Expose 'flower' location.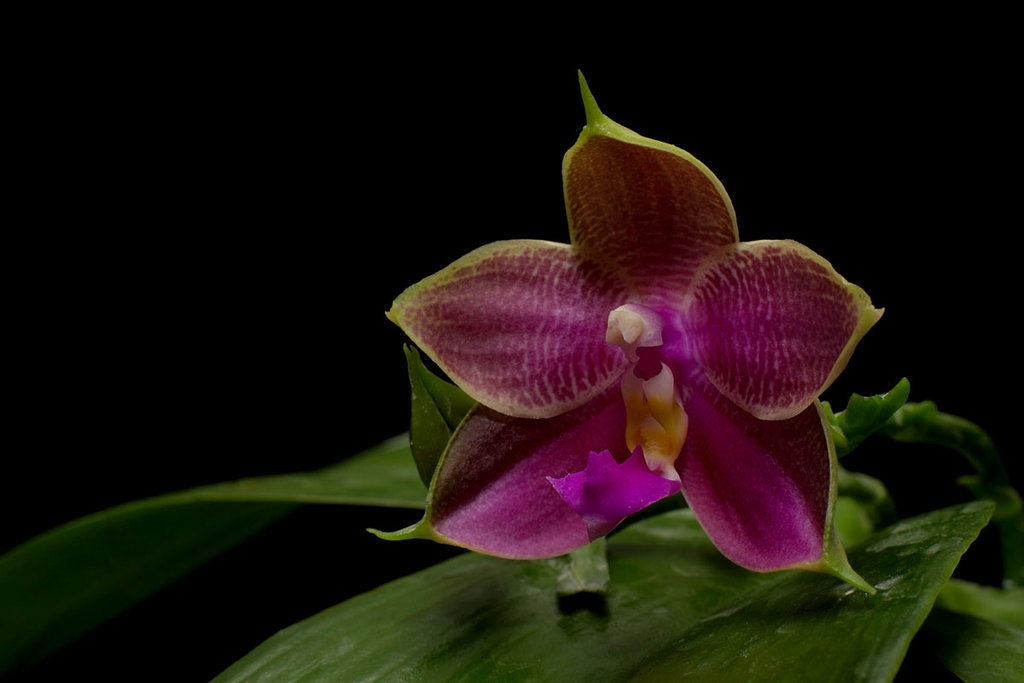
Exposed at [391,60,869,585].
